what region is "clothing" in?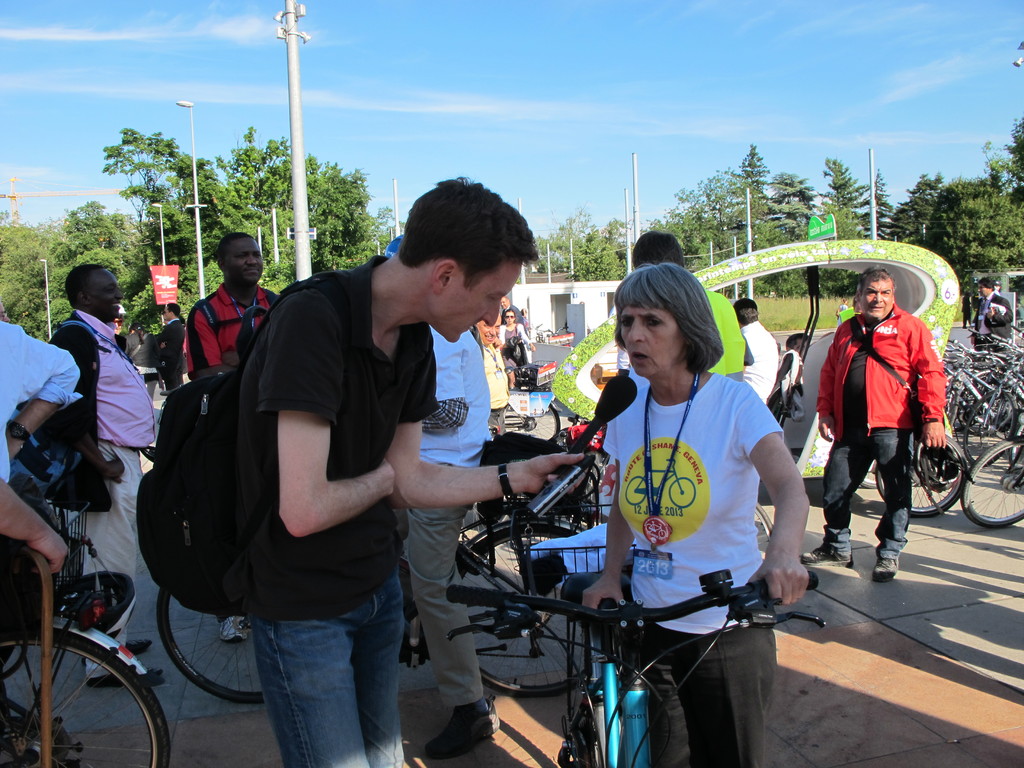
bbox=(480, 342, 507, 433).
